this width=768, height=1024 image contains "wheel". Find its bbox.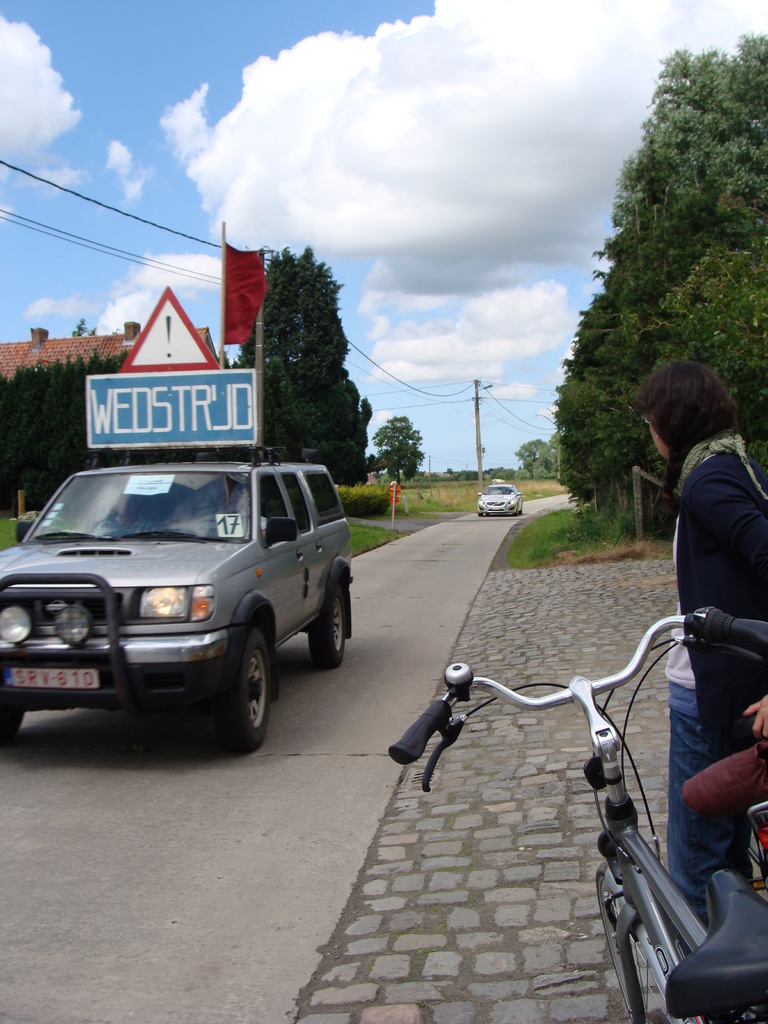
209:621:274:746.
